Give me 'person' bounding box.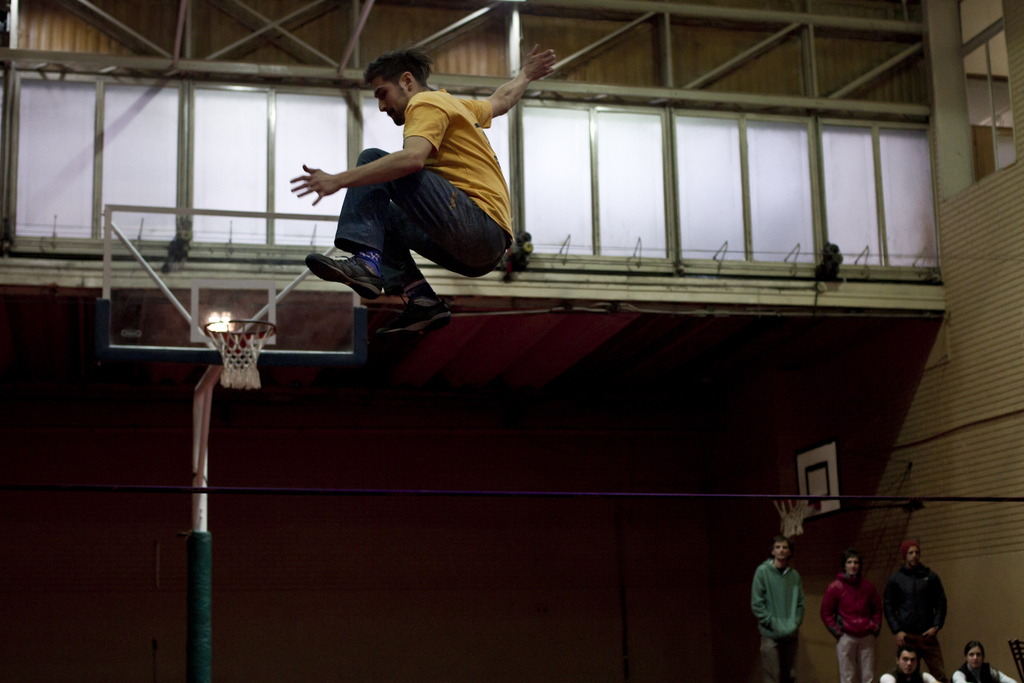
BBox(757, 535, 820, 668).
